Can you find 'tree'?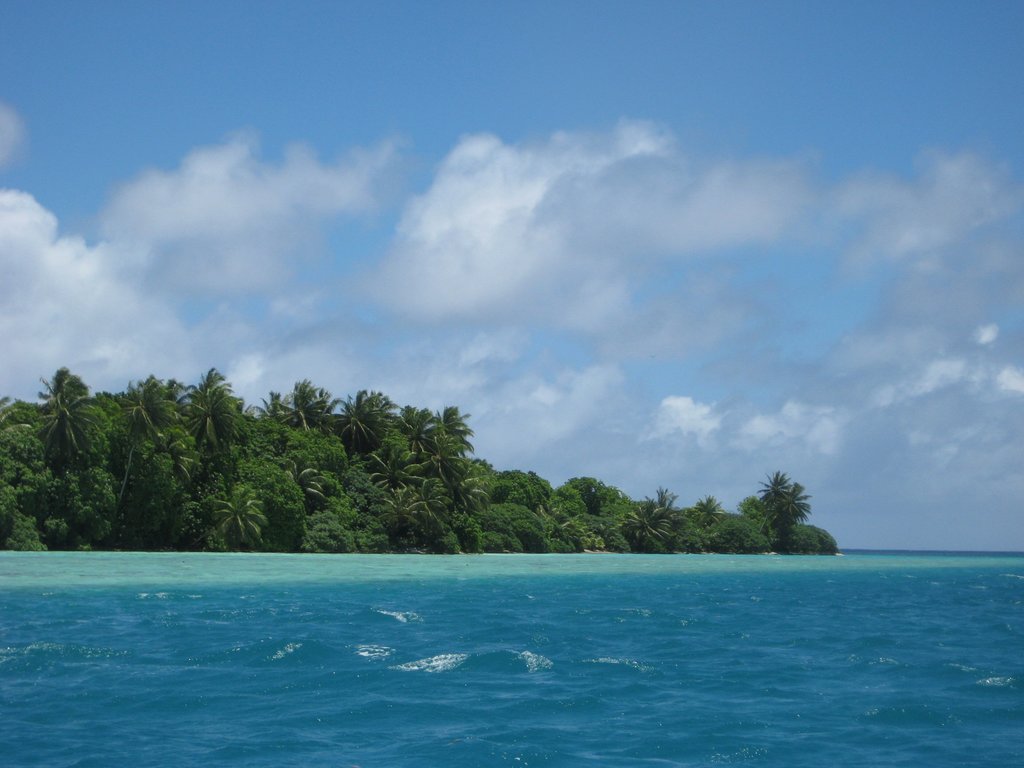
Yes, bounding box: region(405, 404, 459, 545).
